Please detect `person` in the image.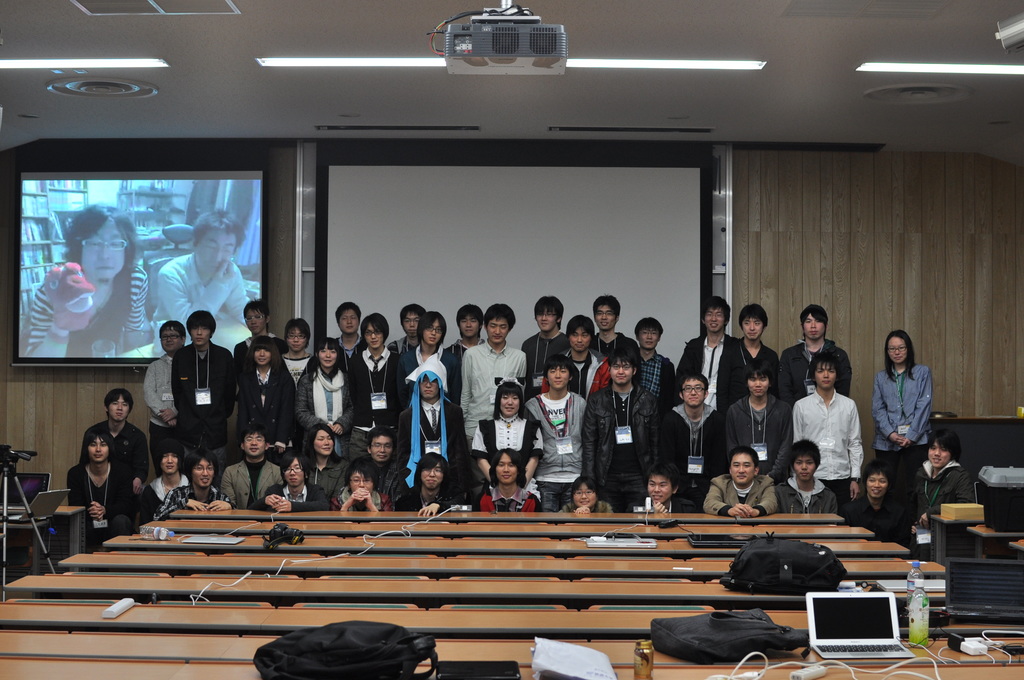
718 303 789 400.
